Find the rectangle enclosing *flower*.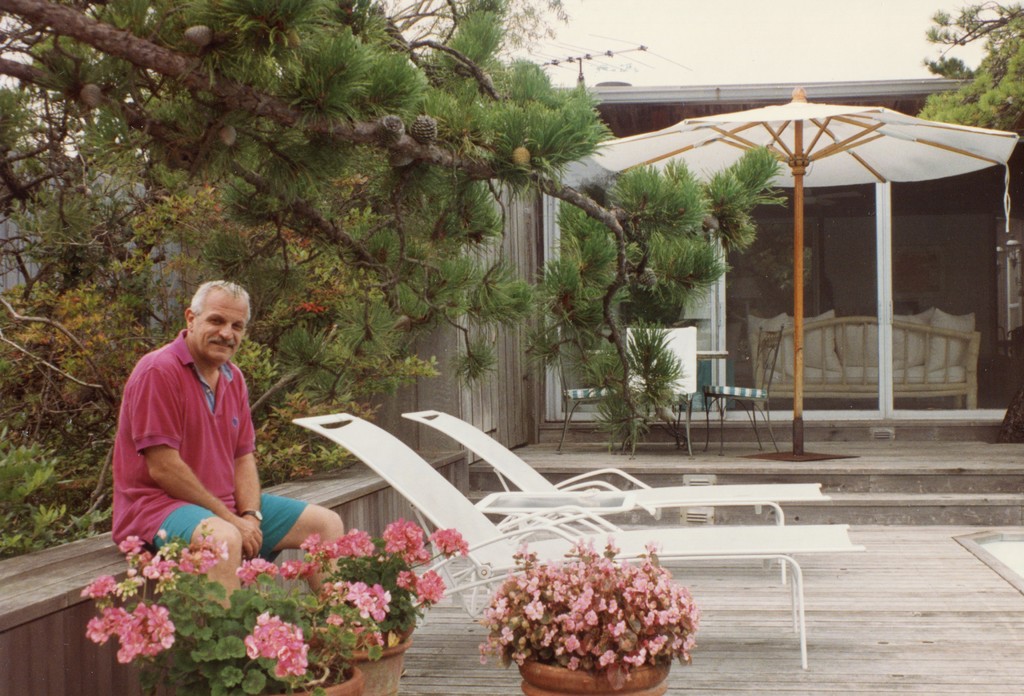
region(239, 556, 284, 588).
